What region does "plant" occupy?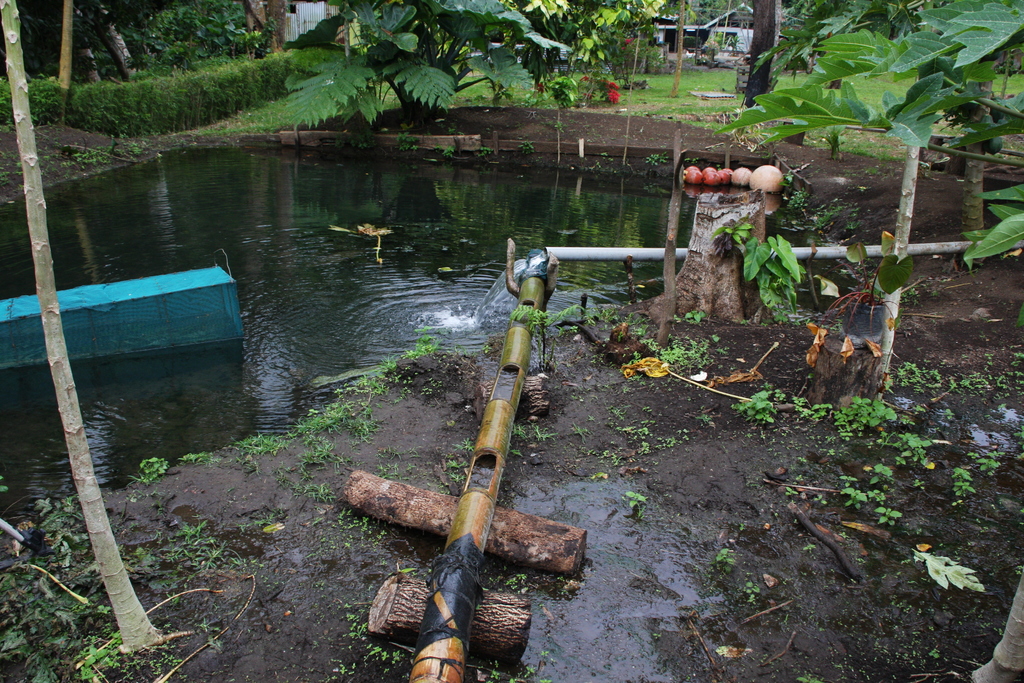
detection(912, 401, 929, 416).
